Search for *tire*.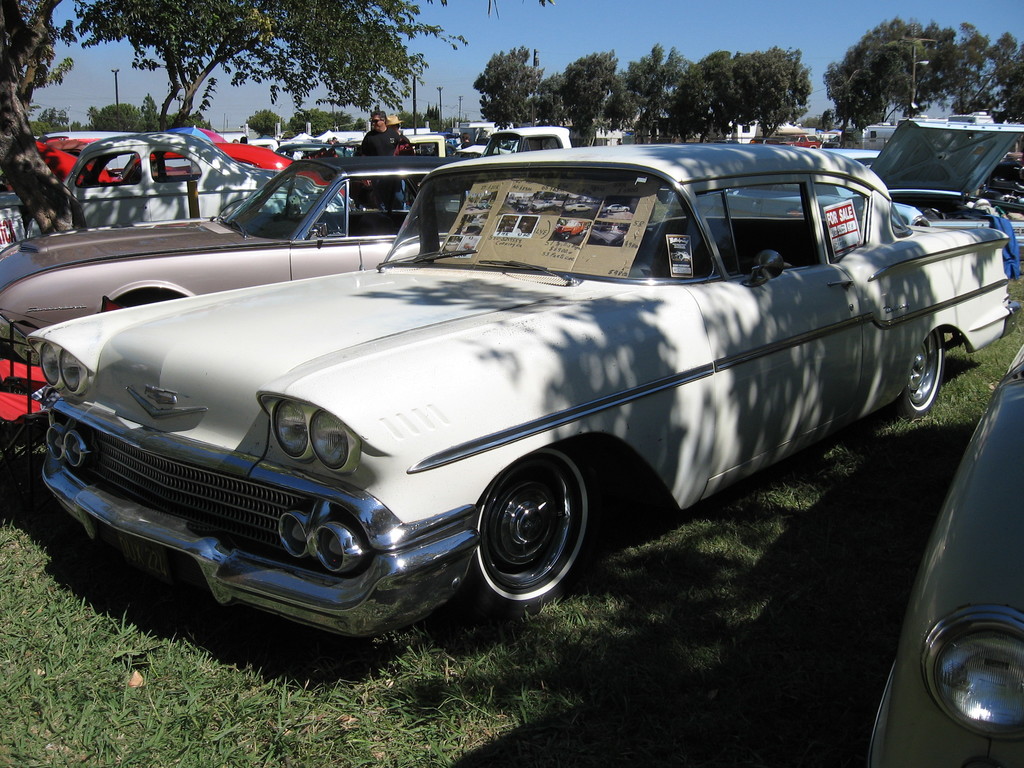
Found at detection(901, 331, 942, 419).
